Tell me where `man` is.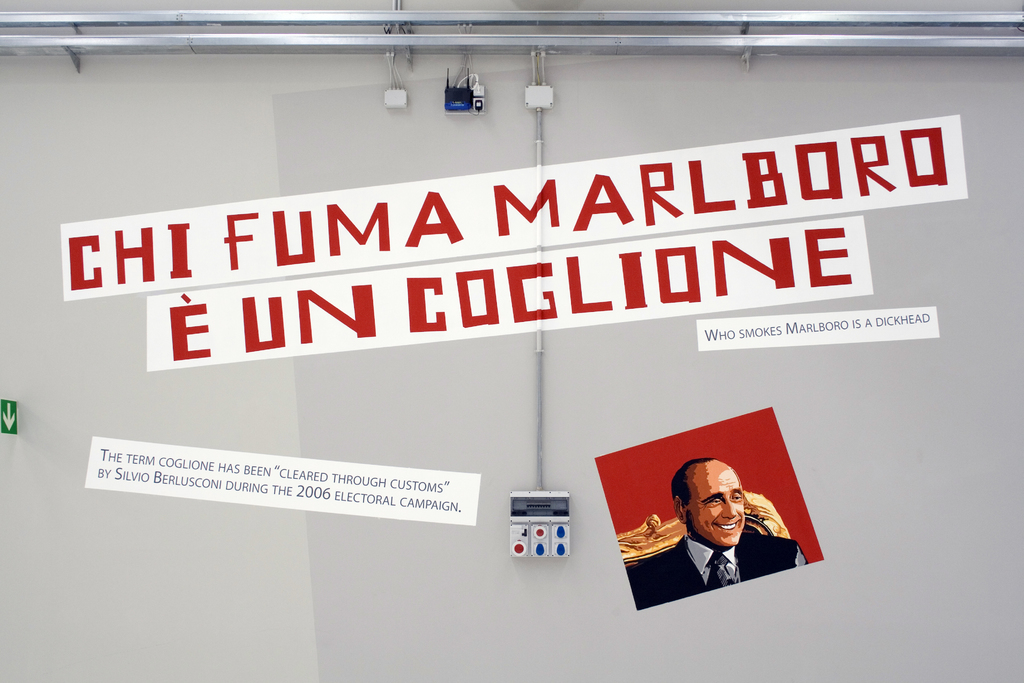
`man` is at select_region(637, 456, 805, 606).
